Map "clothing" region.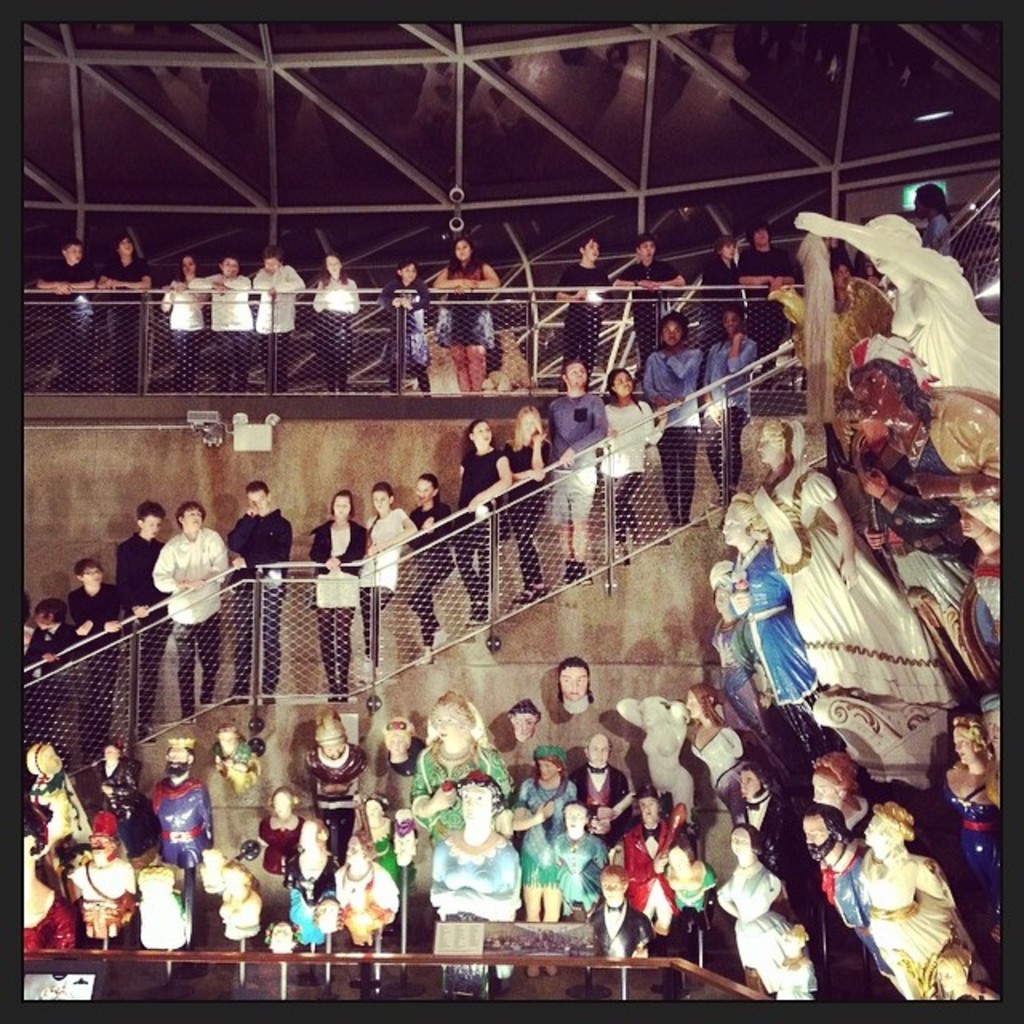
Mapped to 859,490,989,659.
